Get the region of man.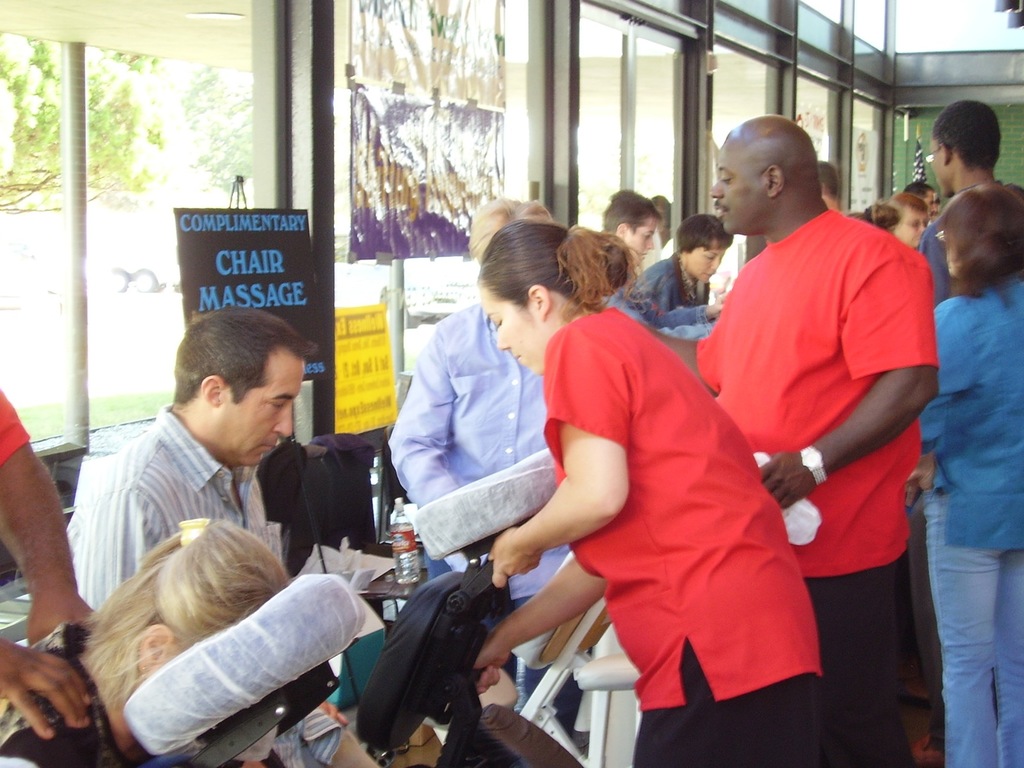
rect(689, 109, 951, 740).
